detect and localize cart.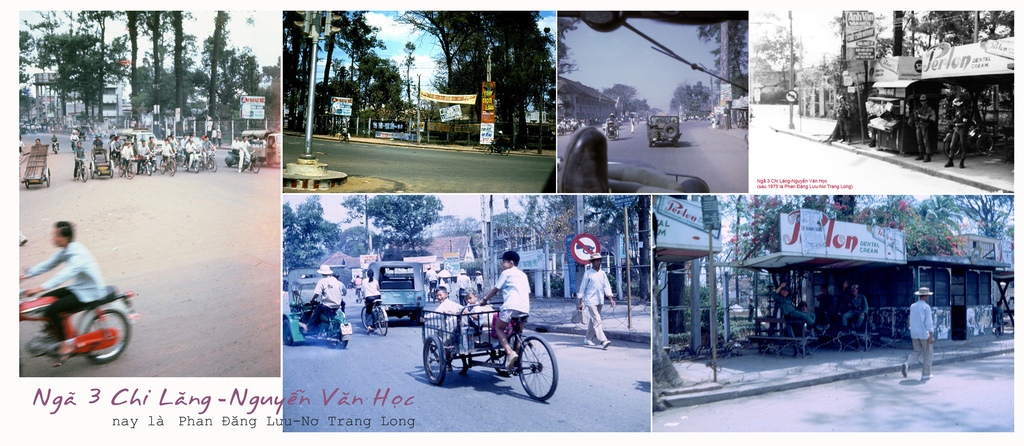
Localized at rect(89, 149, 115, 180).
